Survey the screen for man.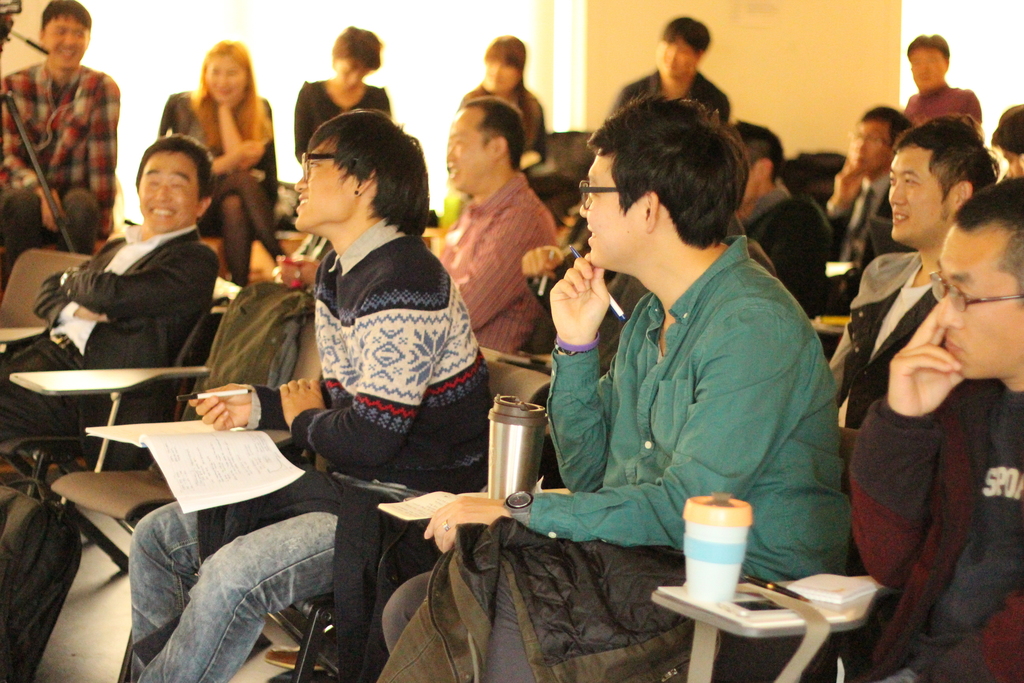
Survey found: {"left": 826, "top": 106, "right": 945, "bottom": 303}.
